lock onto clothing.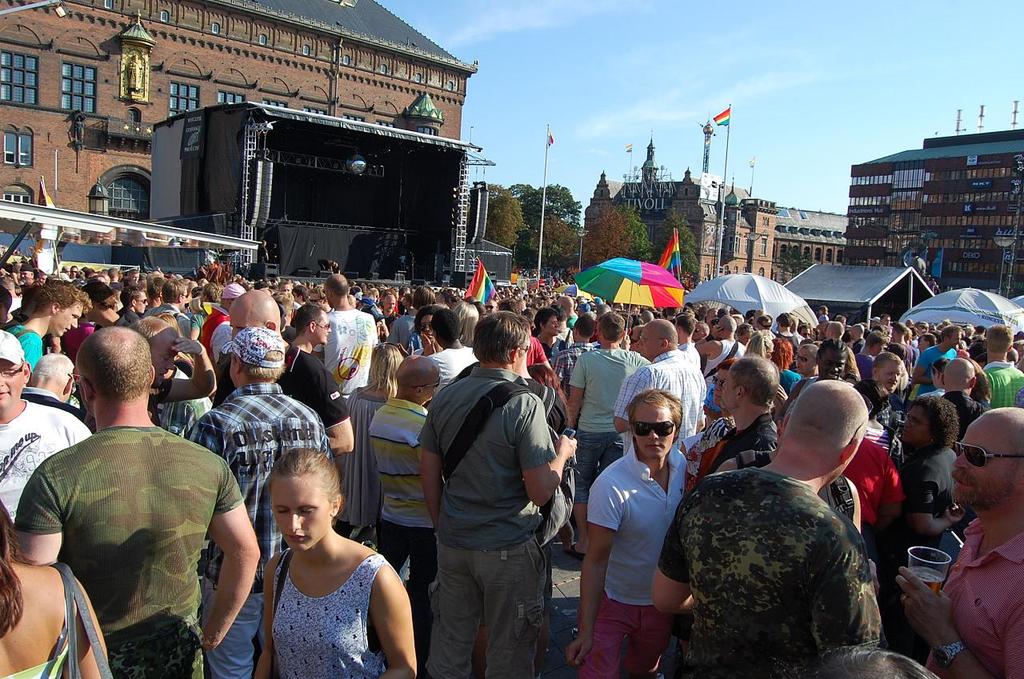
Locked: x1=9, y1=420, x2=246, y2=678.
